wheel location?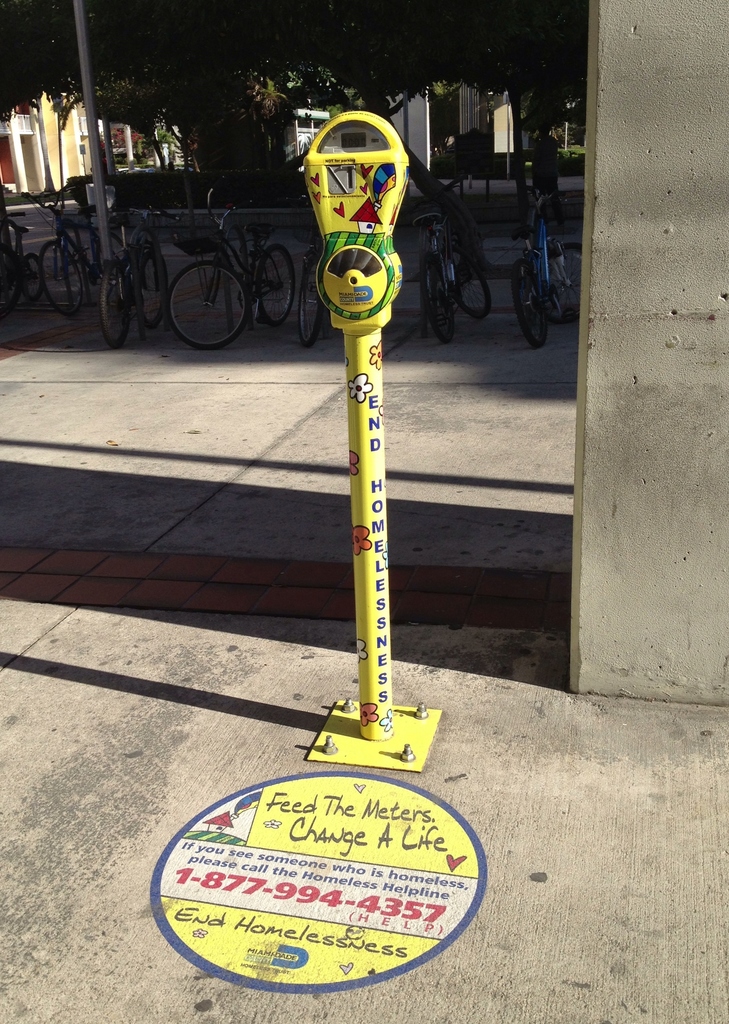
(left=446, top=243, right=495, bottom=315)
